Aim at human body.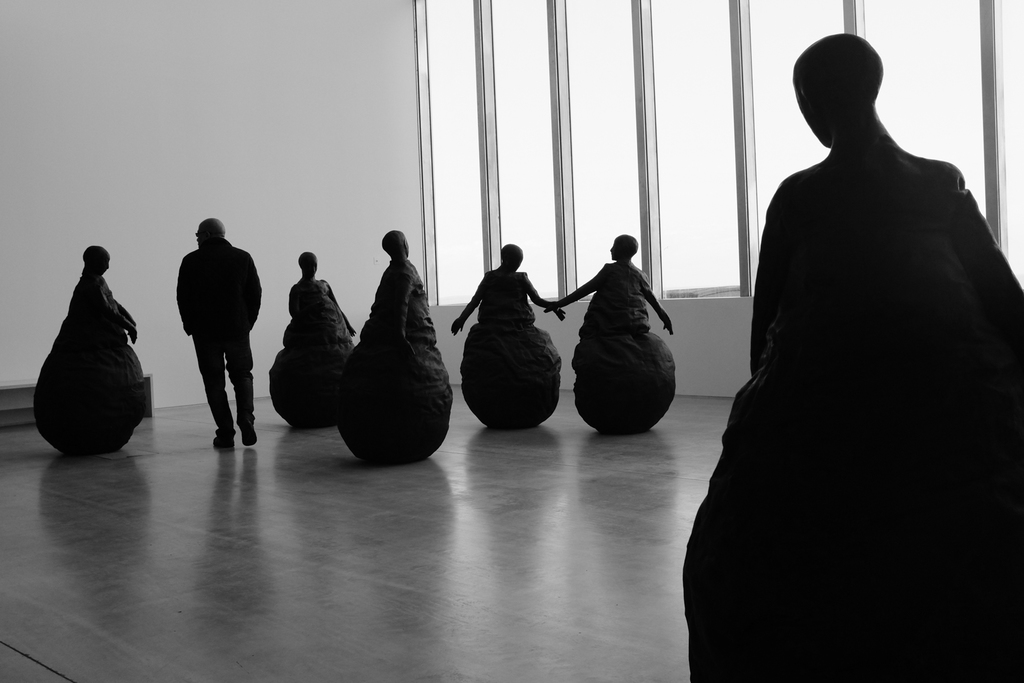
Aimed at region(330, 228, 451, 463).
